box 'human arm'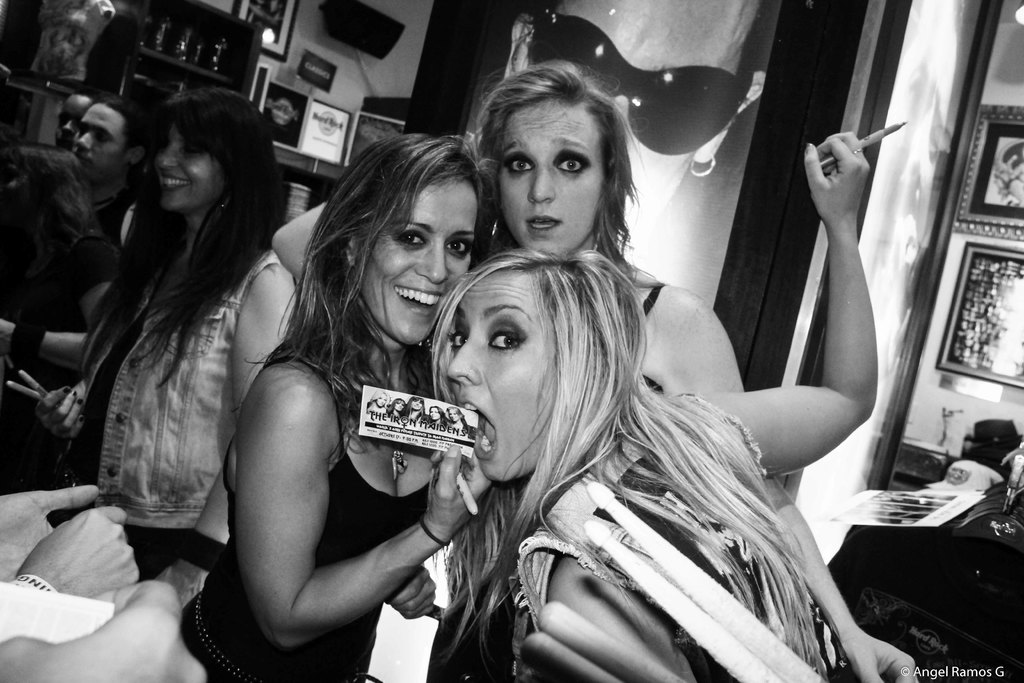
(214, 256, 308, 532)
